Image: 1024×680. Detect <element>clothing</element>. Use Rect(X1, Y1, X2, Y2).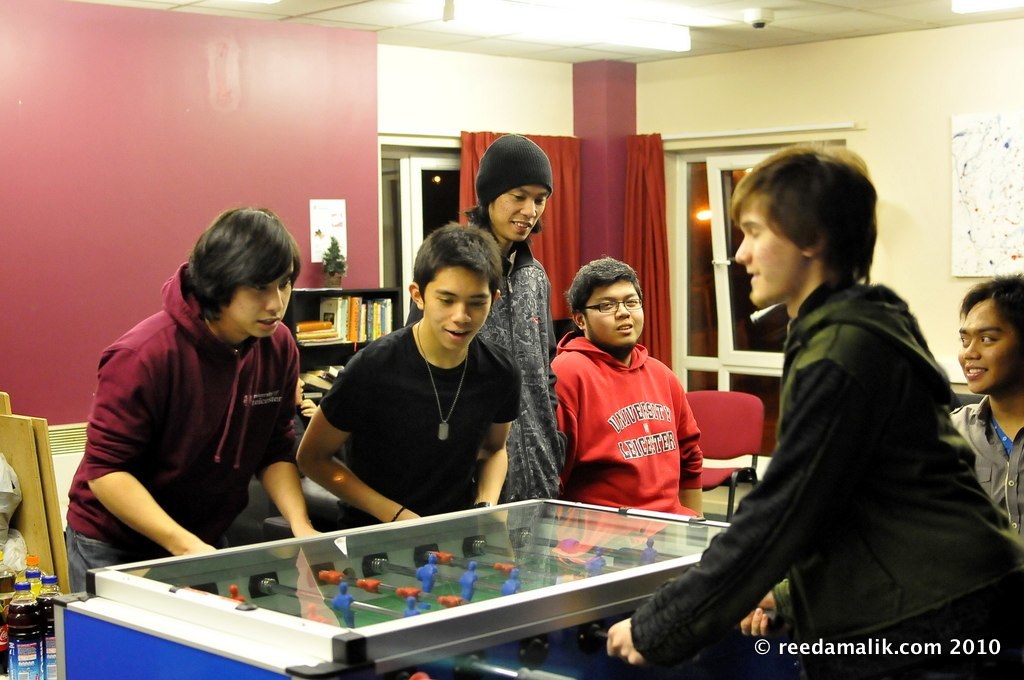
Rect(664, 217, 993, 674).
